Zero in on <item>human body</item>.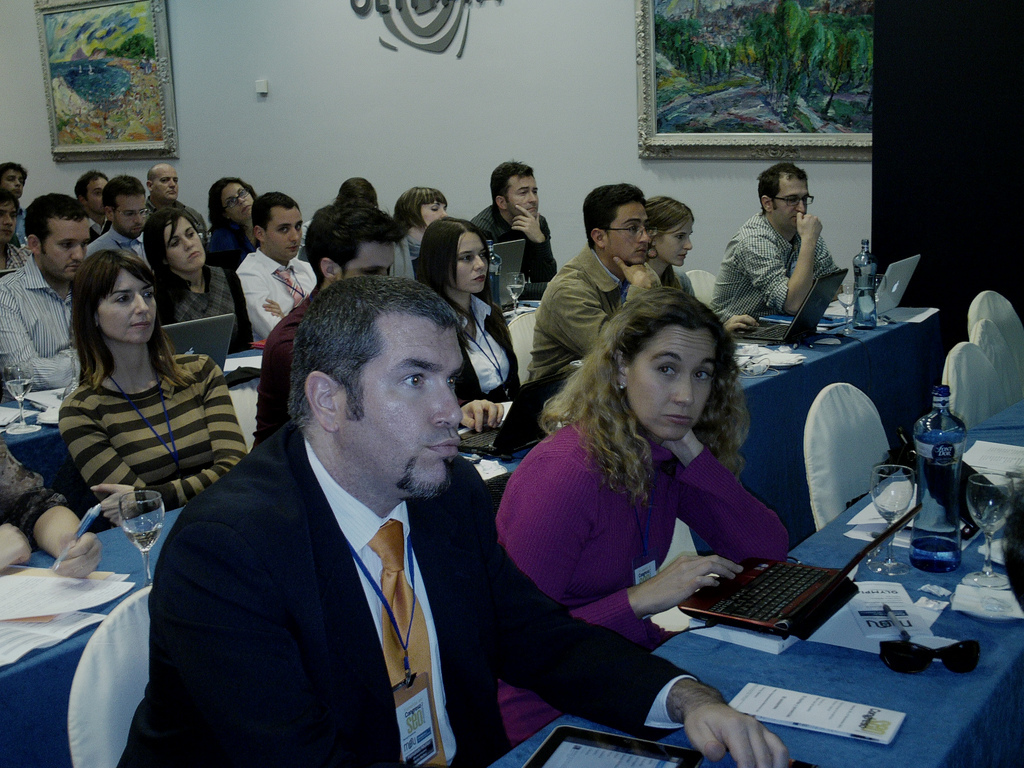
Zeroed in: {"x1": 85, "y1": 224, "x2": 151, "y2": 276}.
